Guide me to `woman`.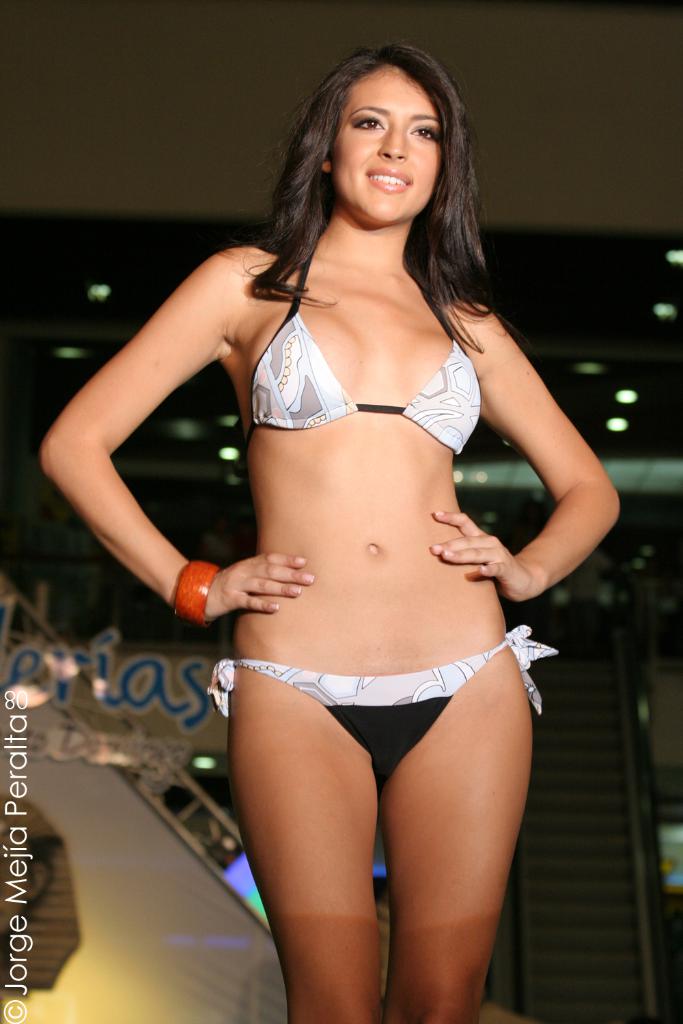
Guidance: box=[41, 40, 625, 1023].
